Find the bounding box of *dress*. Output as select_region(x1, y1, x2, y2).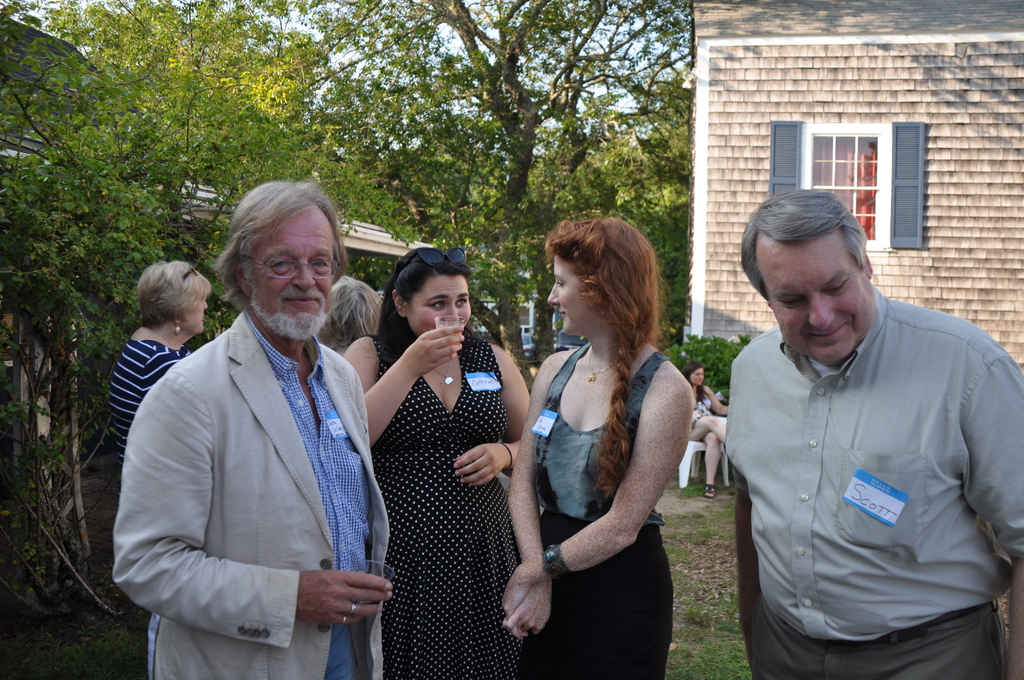
select_region(369, 334, 519, 679).
